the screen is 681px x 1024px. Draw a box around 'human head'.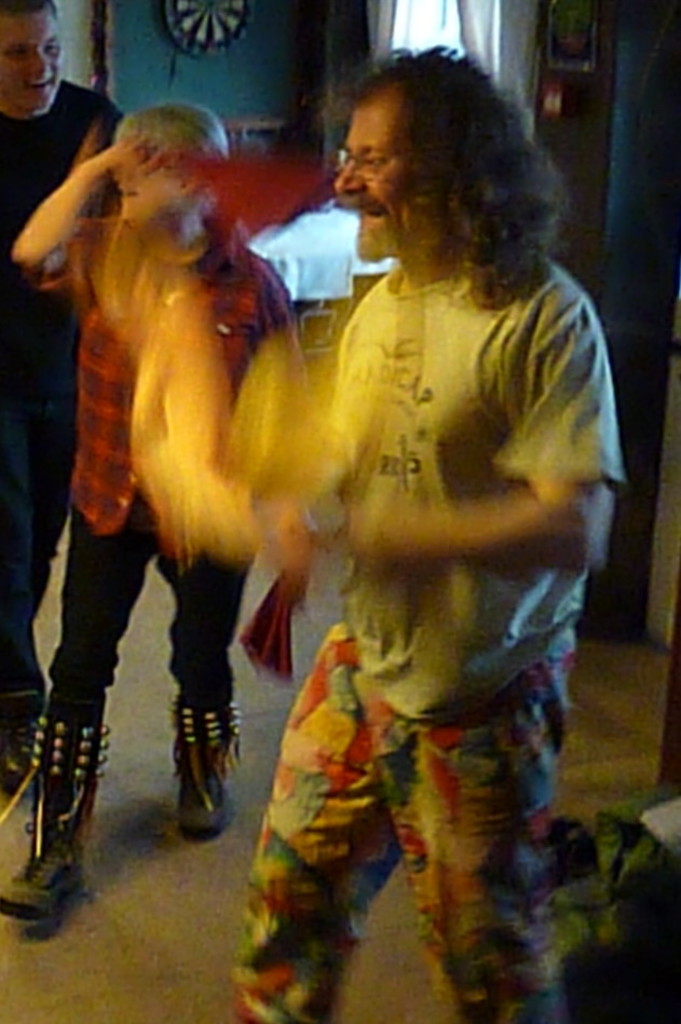
{"x1": 314, "y1": 59, "x2": 569, "y2": 289}.
